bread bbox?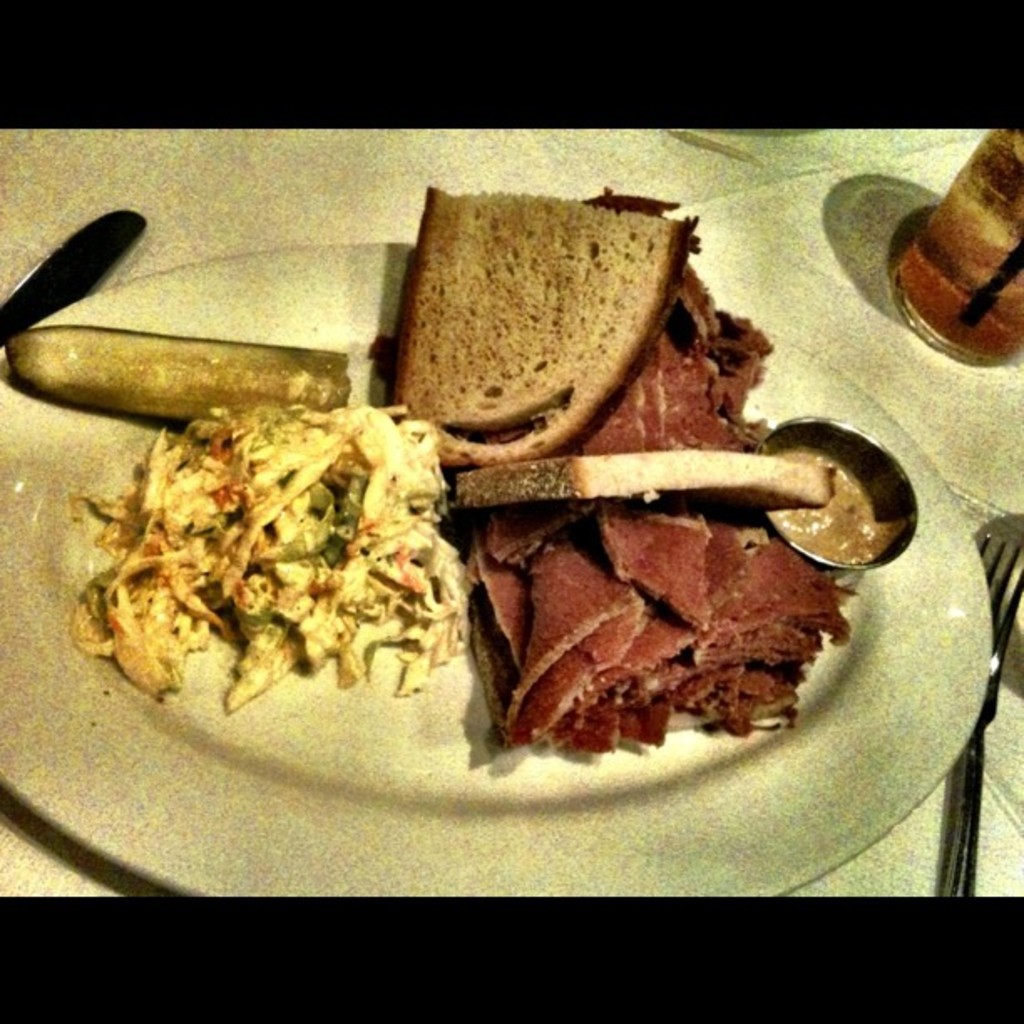
383 174 713 448
